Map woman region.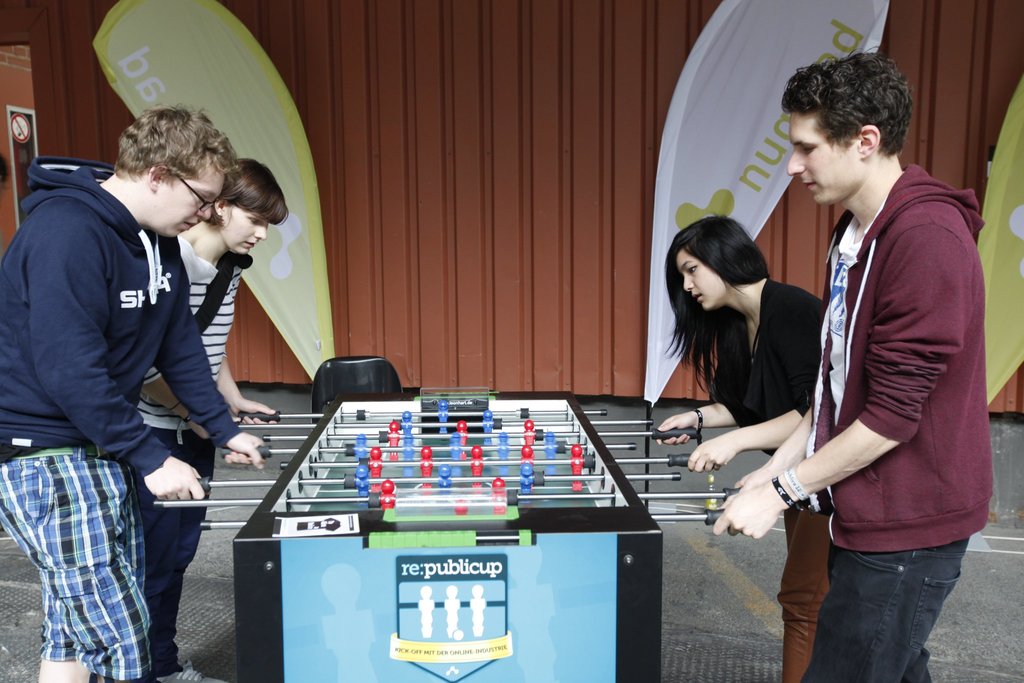
Mapped to locate(131, 152, 283, 682).
